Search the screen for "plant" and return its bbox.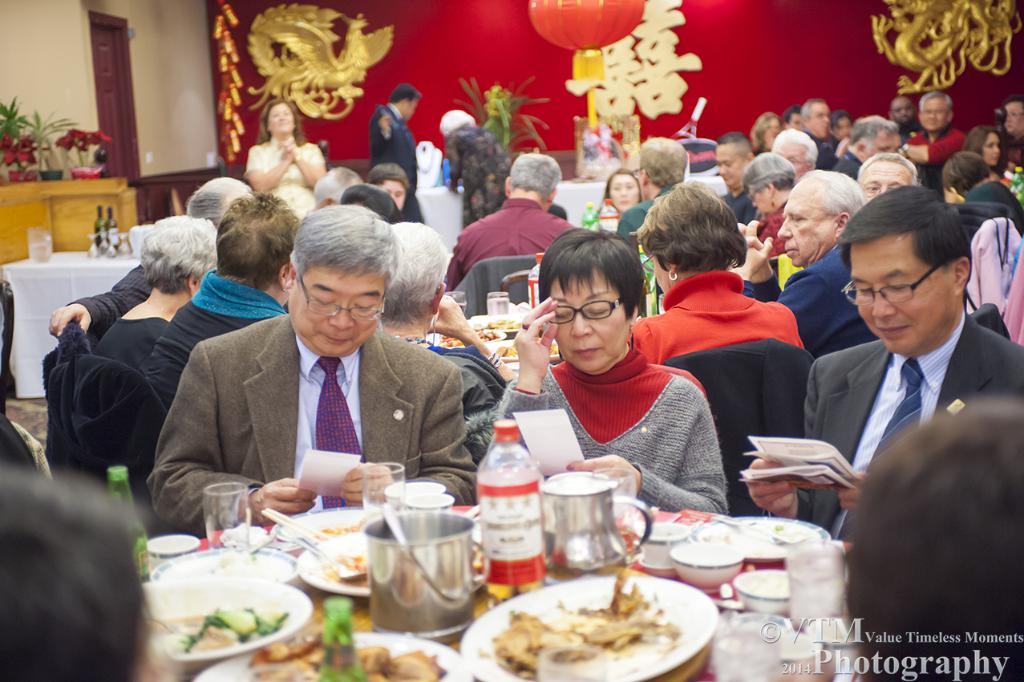
Found: 452:73:552:158.
